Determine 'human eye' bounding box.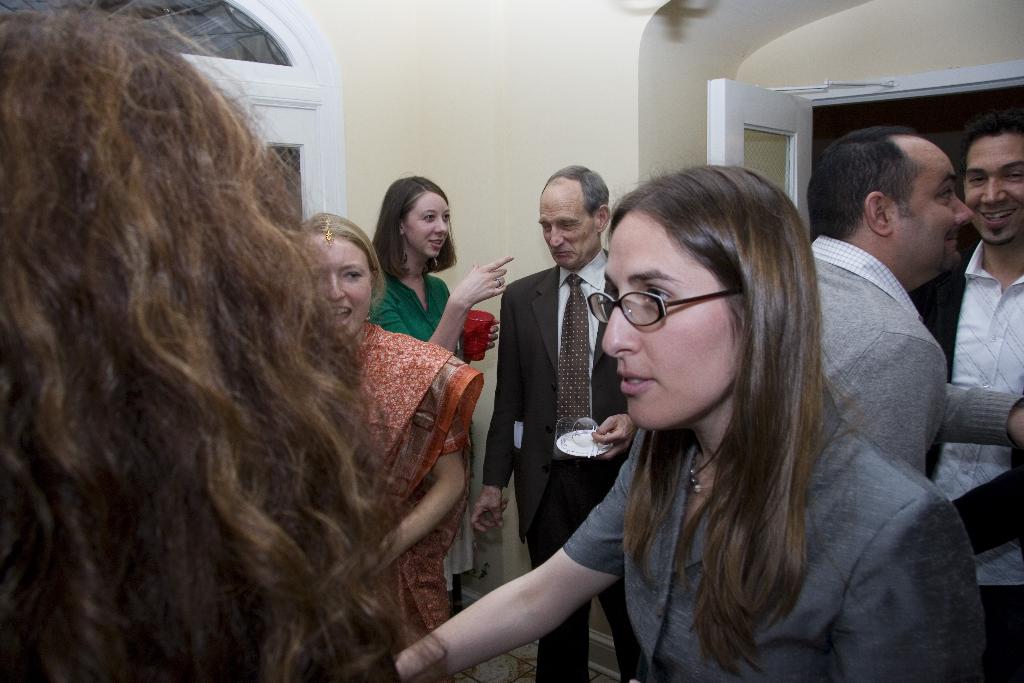
Determined: bbox=(639, 283, 675, 311).
